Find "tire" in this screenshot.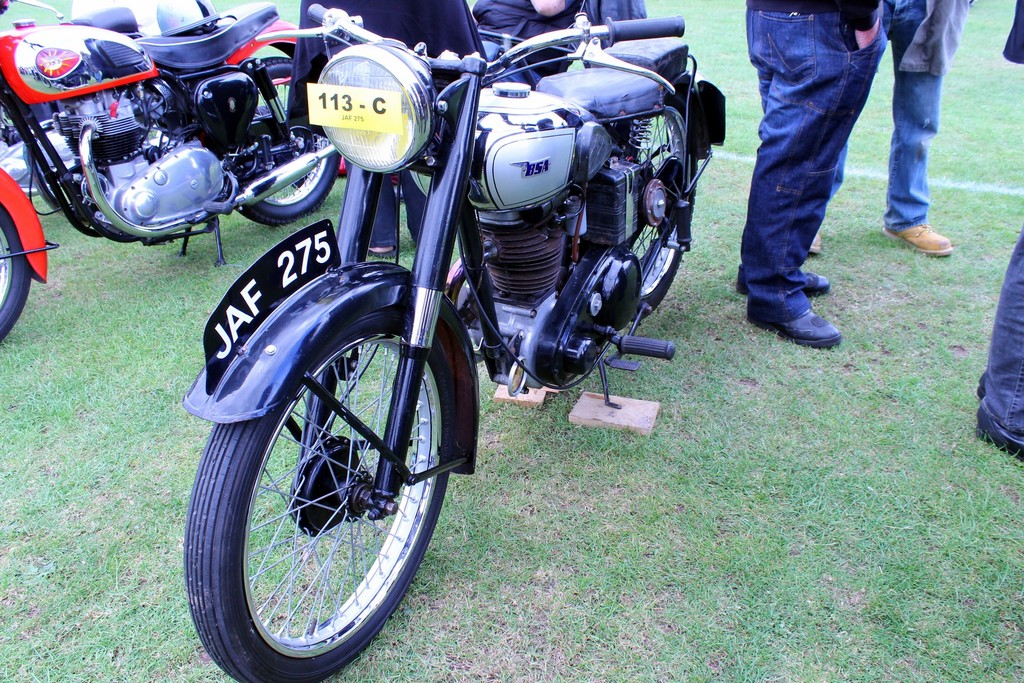
The bounding box for "tire" is box(181, 255, 457, 682).
